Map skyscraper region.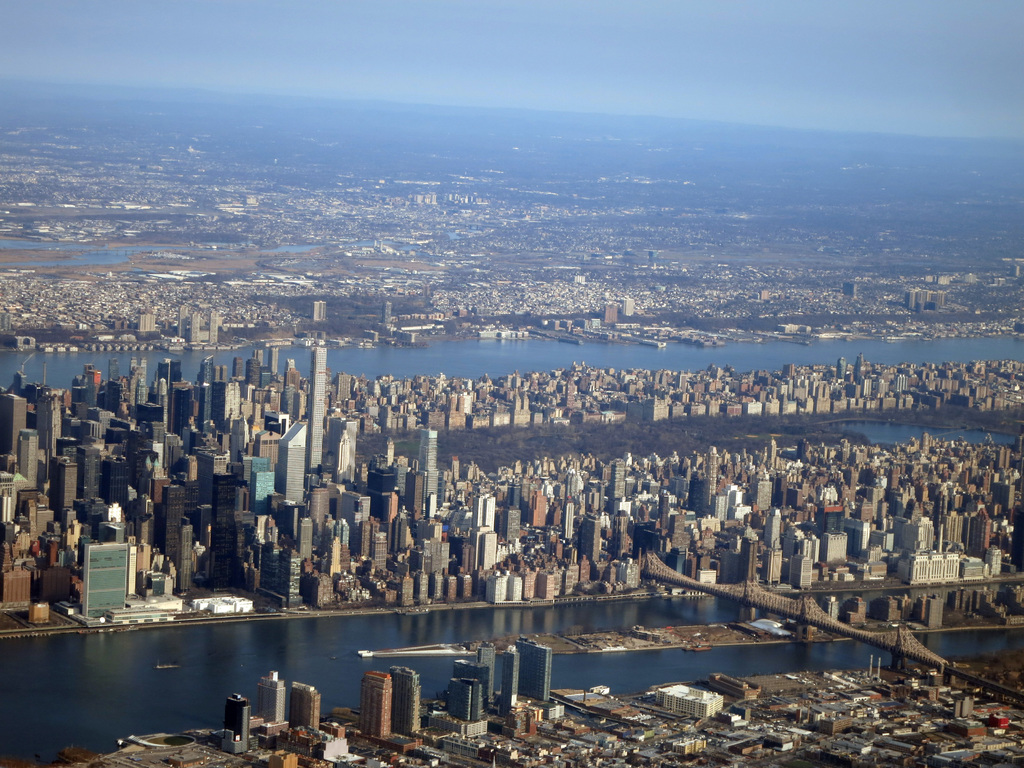
Mapped to <box>503,648,518,698</box>.
